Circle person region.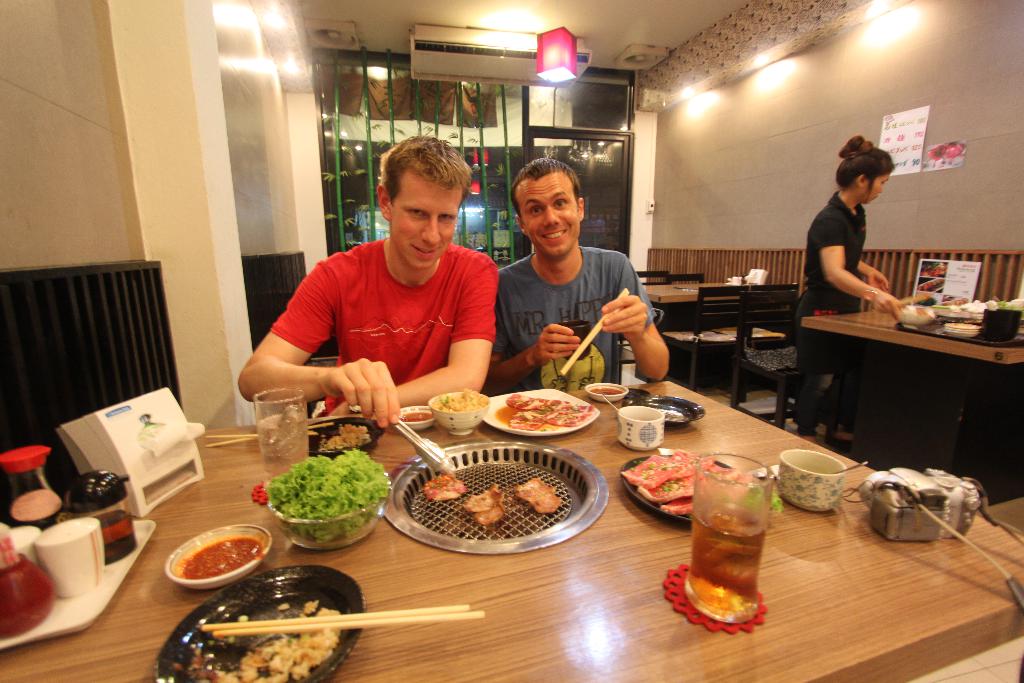
Region: bbox=(795, 136, 900, 445).
